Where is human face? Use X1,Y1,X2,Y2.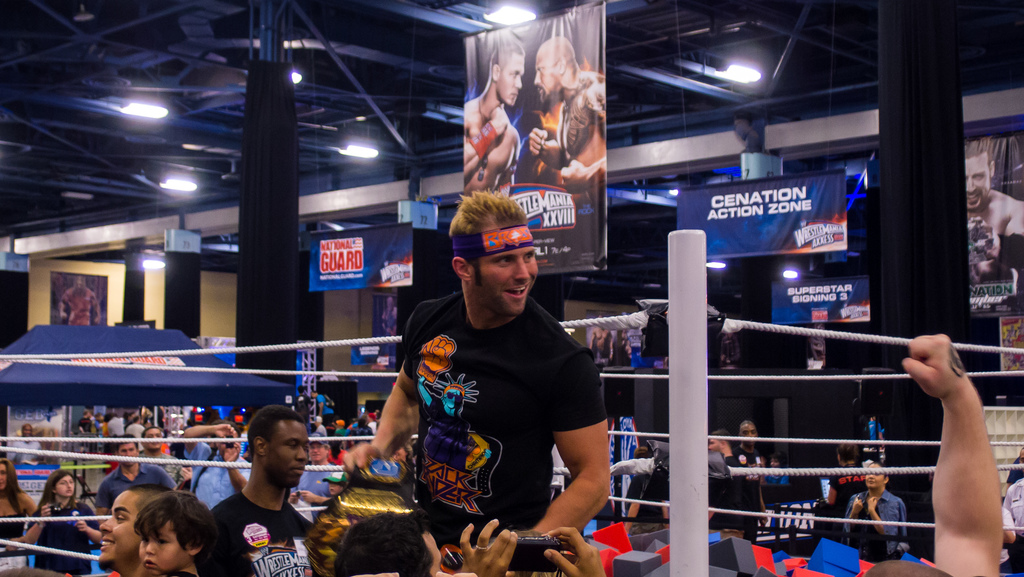
709,439,717,451.
